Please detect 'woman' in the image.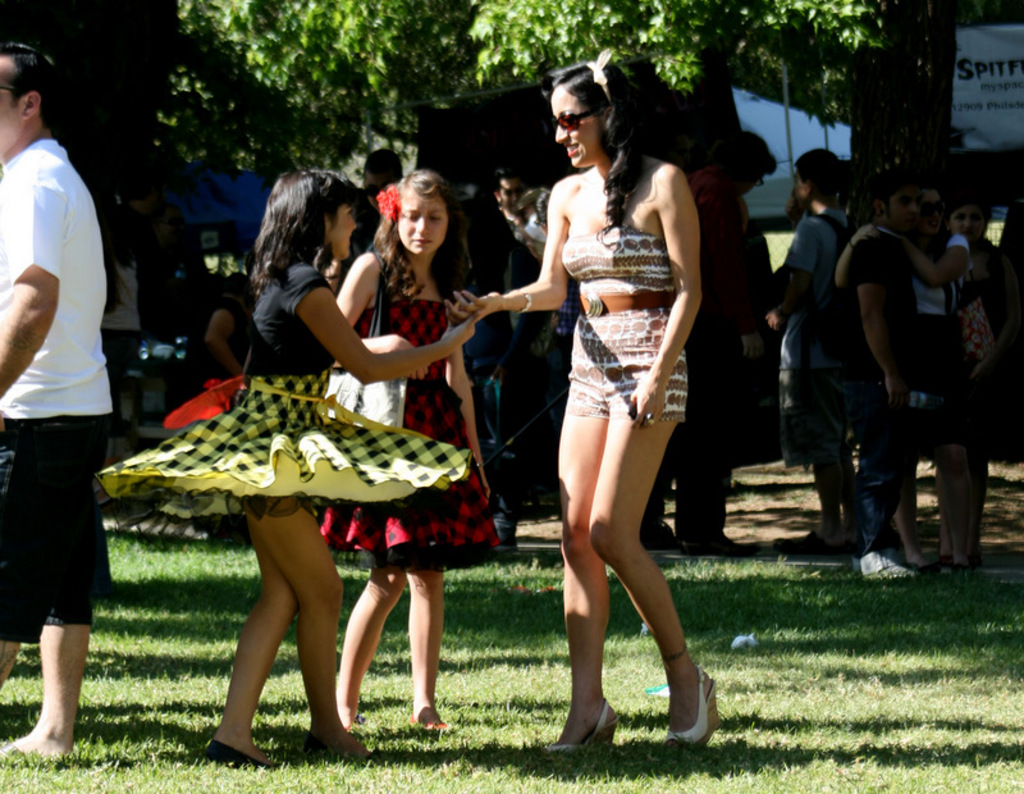
836:177:977:571.
